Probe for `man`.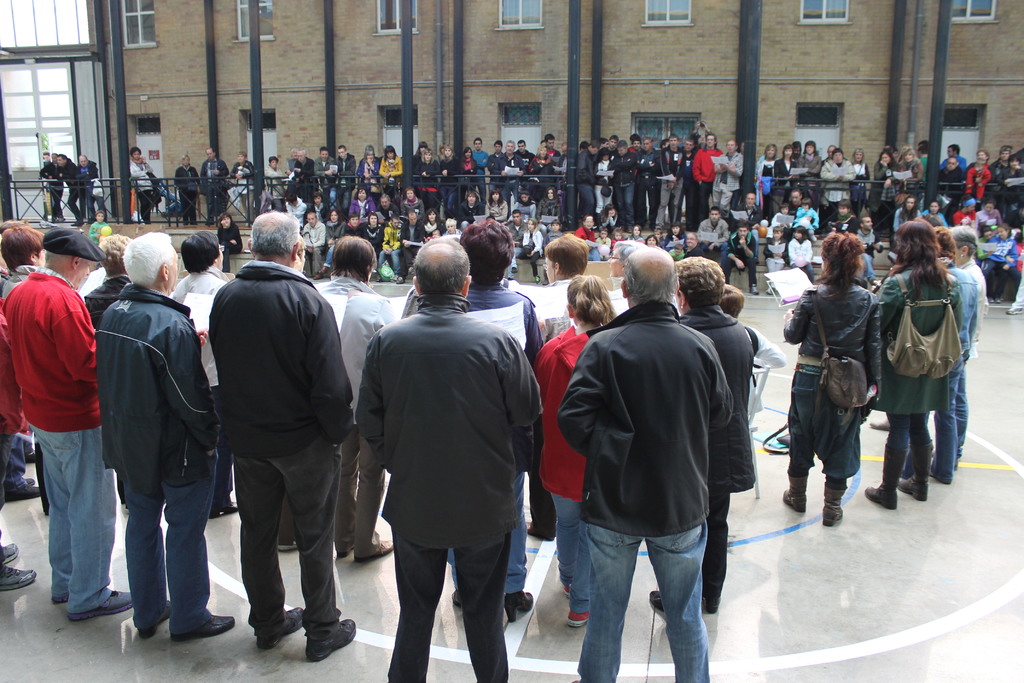
Probe result: 343/150/352/205.
